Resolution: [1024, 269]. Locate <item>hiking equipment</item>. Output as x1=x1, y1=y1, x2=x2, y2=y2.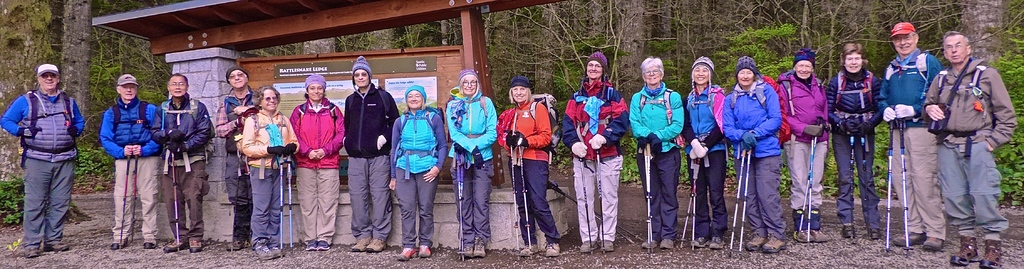
x1=849, y1=115, x2=854, y2=234.
